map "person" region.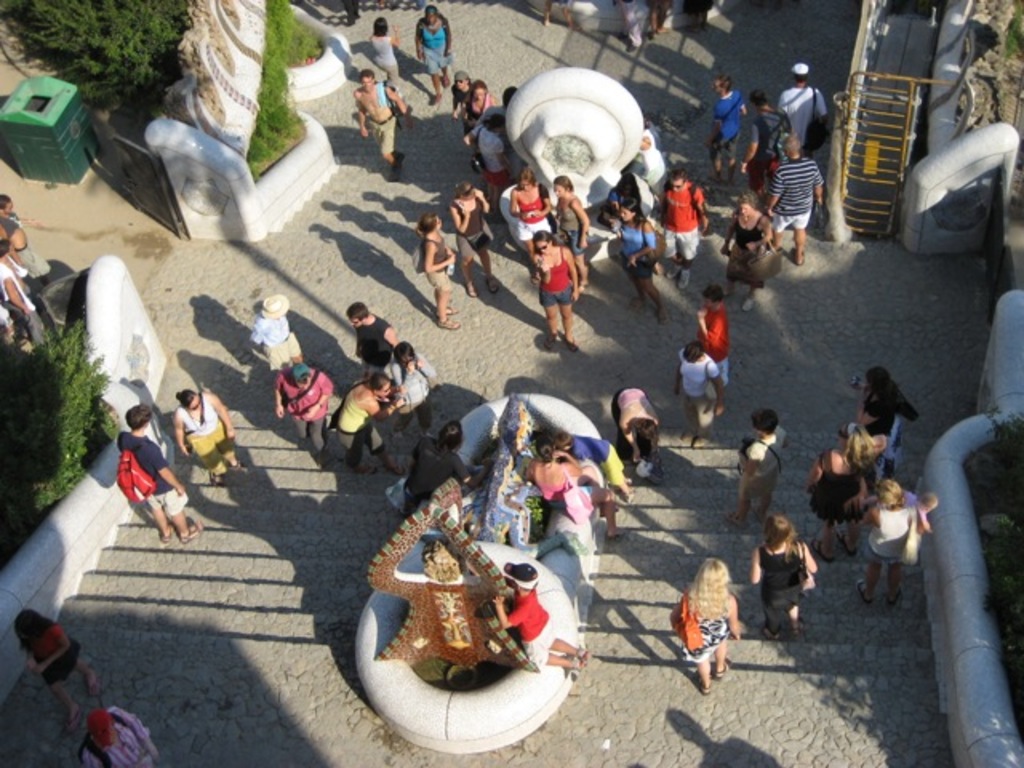
Mapped to select_region(611, 386, 661, 470).
